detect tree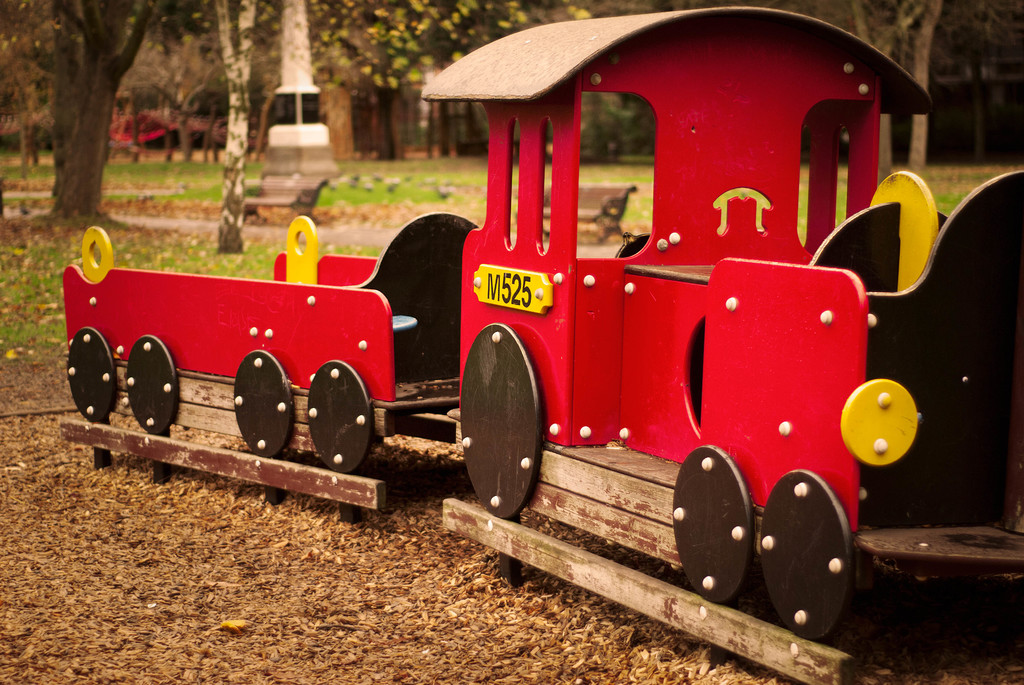
39:2:157:214
